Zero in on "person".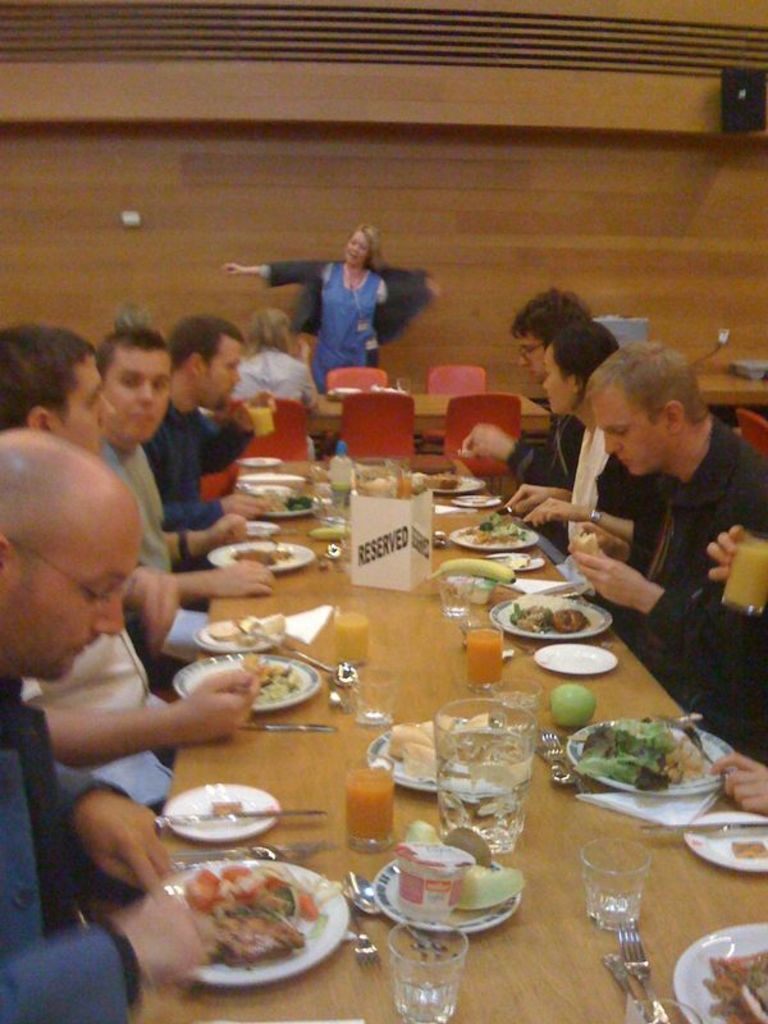
Zeroed in: (left=292, top=216, right=390, bottom=372).
